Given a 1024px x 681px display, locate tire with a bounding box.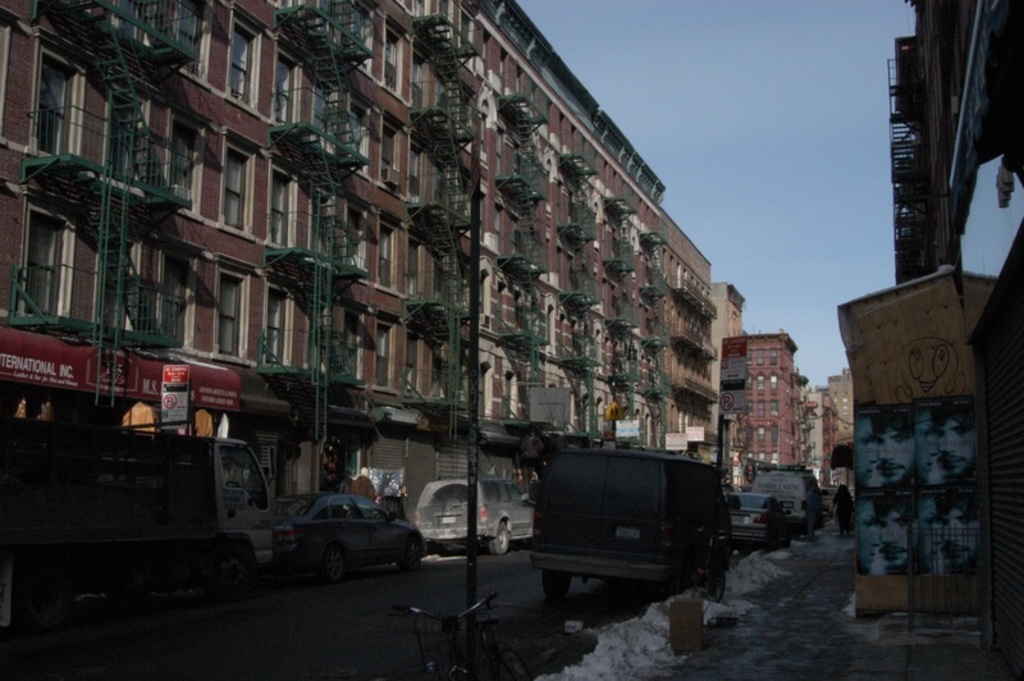
Located: {"x1": 402, "y1": 534, "x2": 422, "y2": 570}.
